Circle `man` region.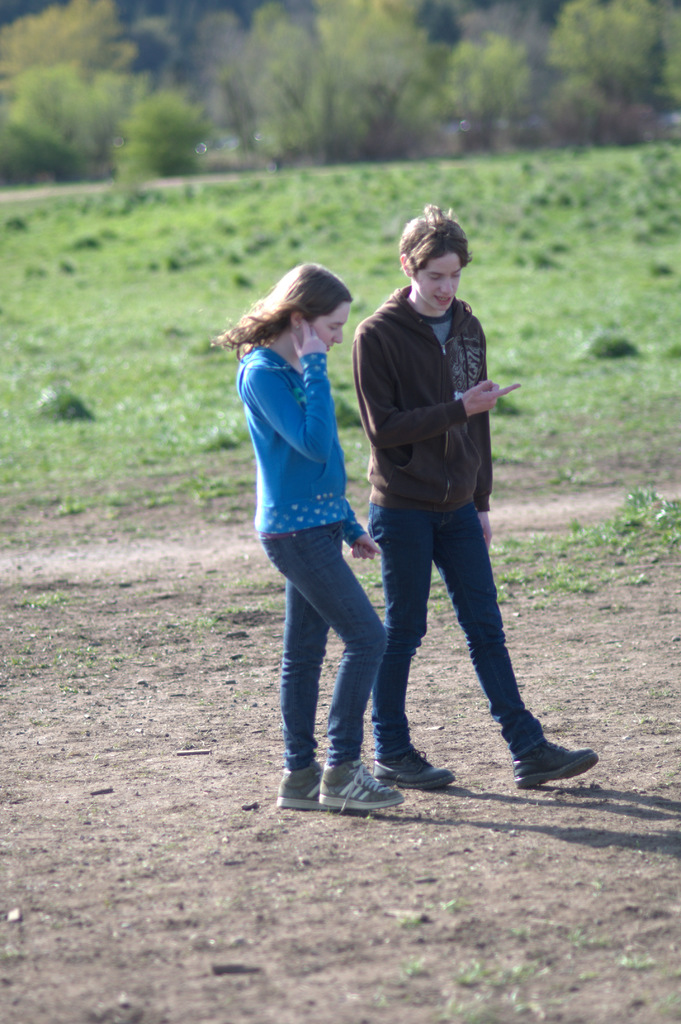
Region: x1=350, y1=202, x2=607, y2=791.
